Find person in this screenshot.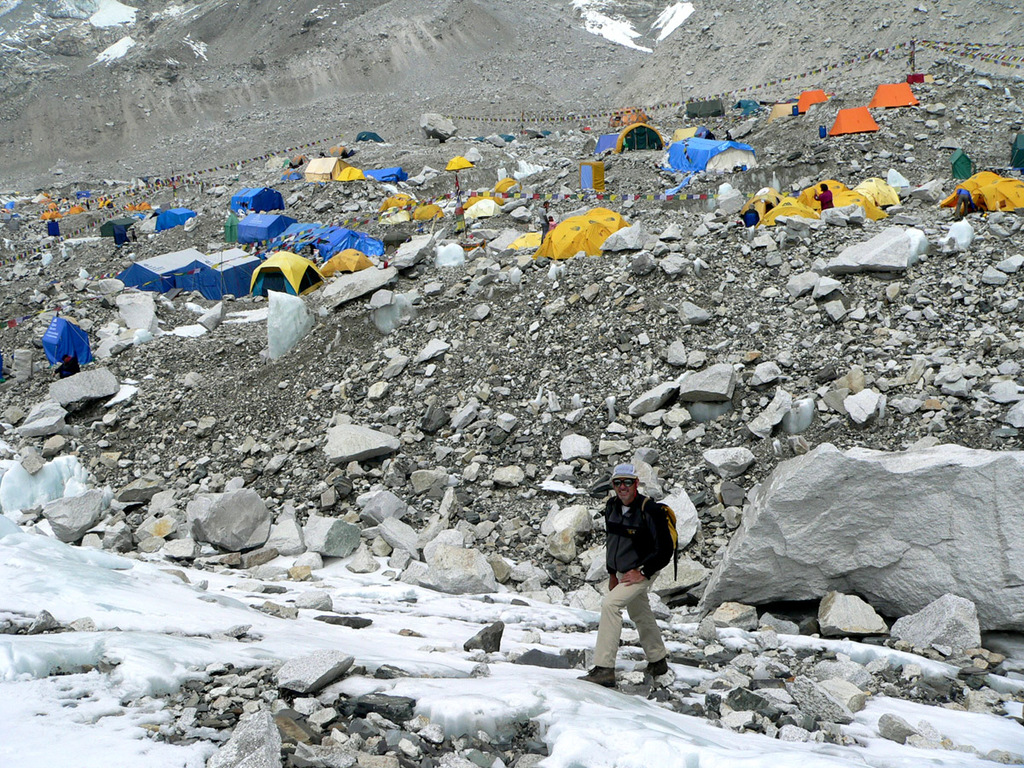
The bounding box for person is 131/229/137/241.
